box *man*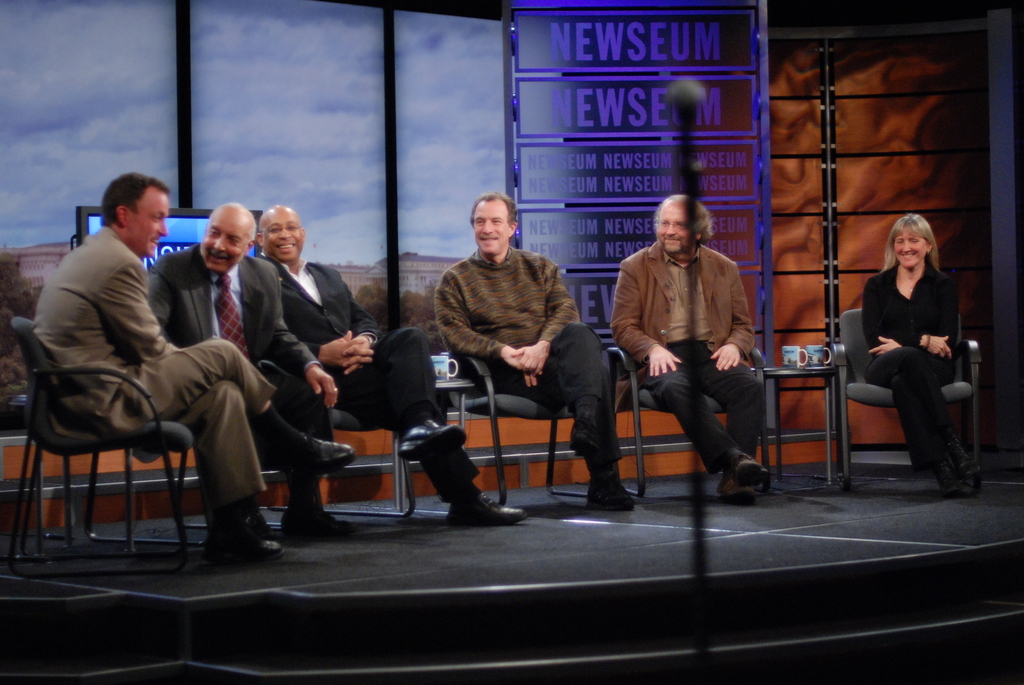
[left=255, top=200, right=527, bottom=526]
